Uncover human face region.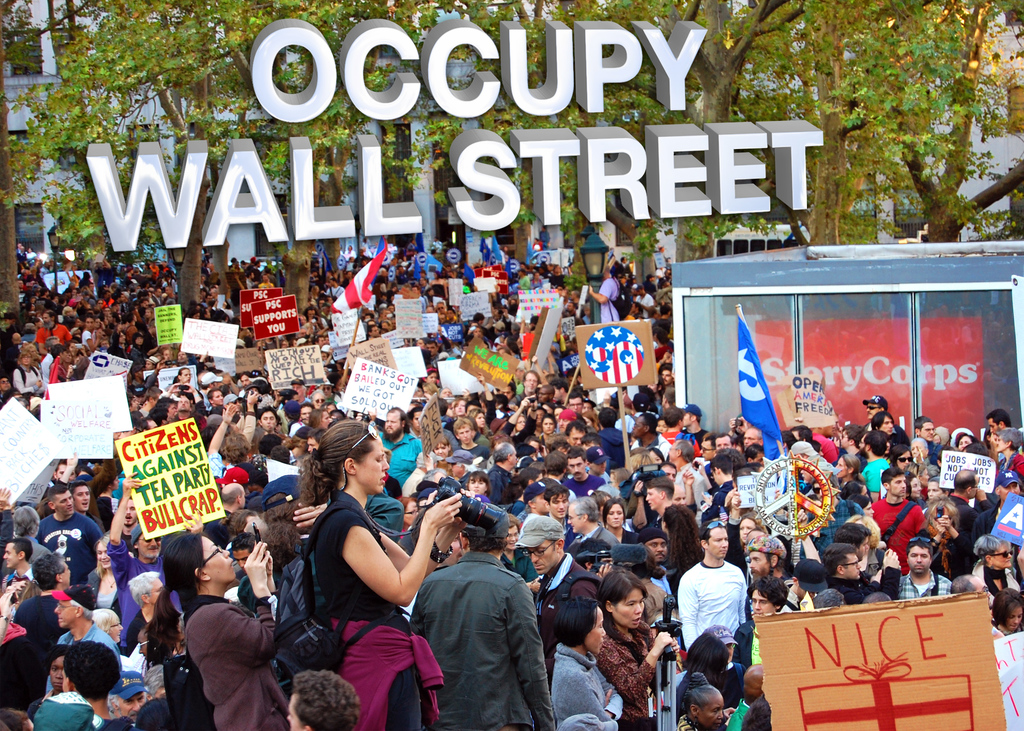
Uncovered: [751, 591, 780, 614].
